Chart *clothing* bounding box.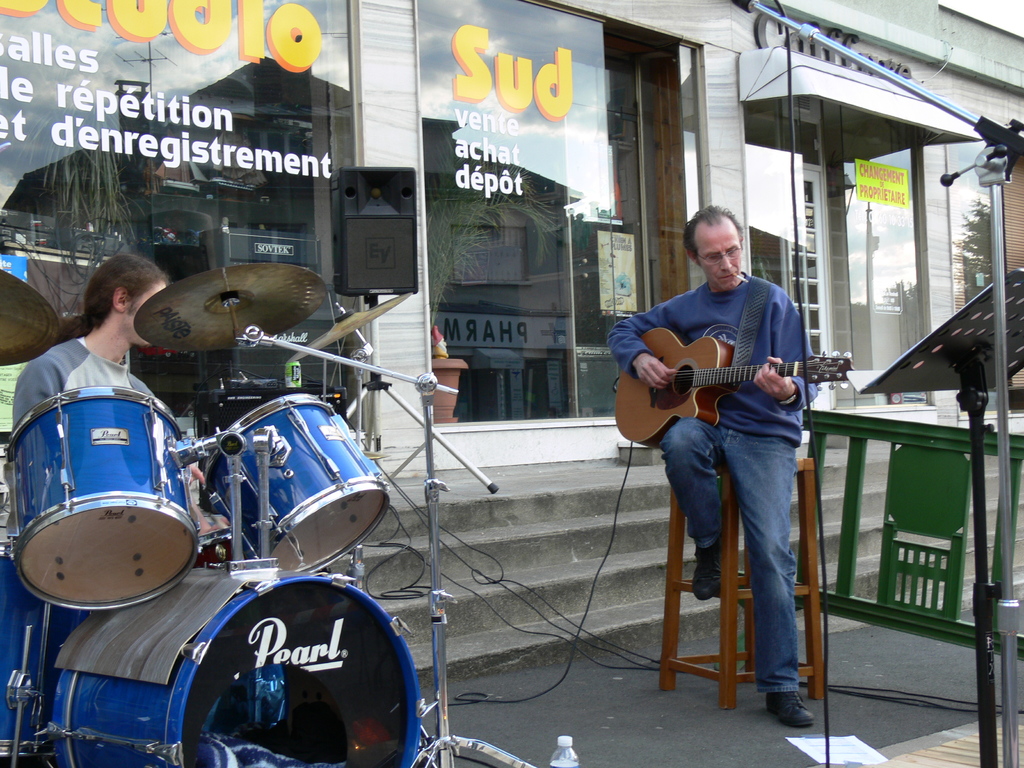
Charted: pyautogui.locateOnScreen(12, 333, 152, 434).
